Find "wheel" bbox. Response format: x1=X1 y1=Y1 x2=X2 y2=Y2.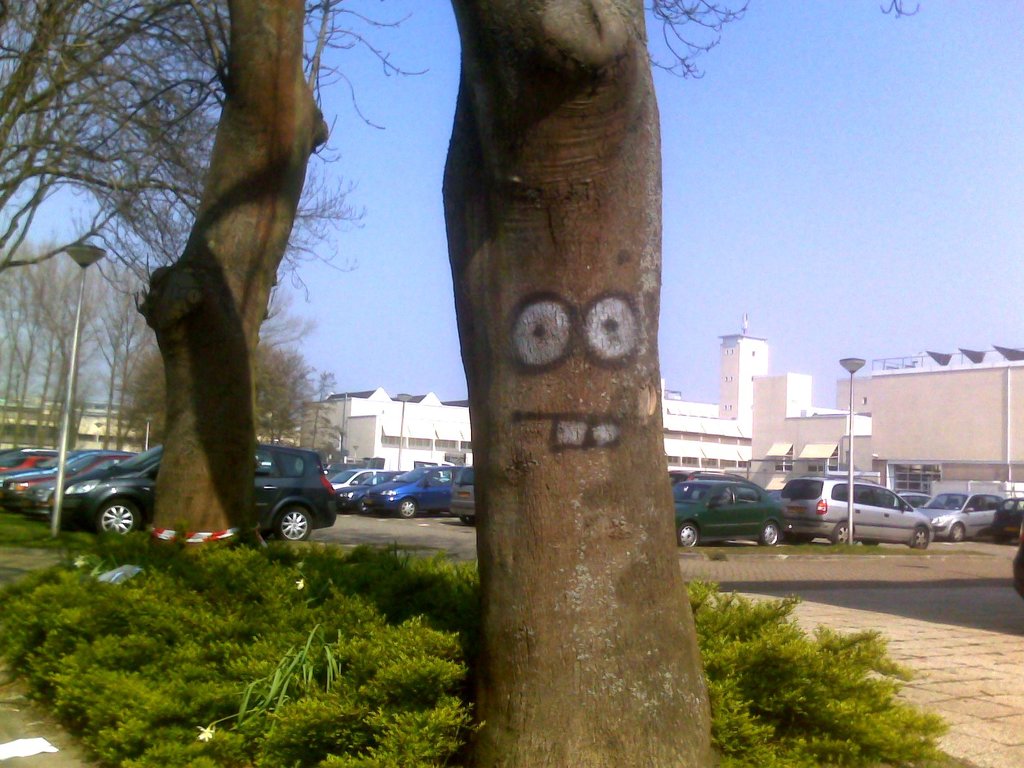
x1=460 y1=513 x2=474 y2=527.
